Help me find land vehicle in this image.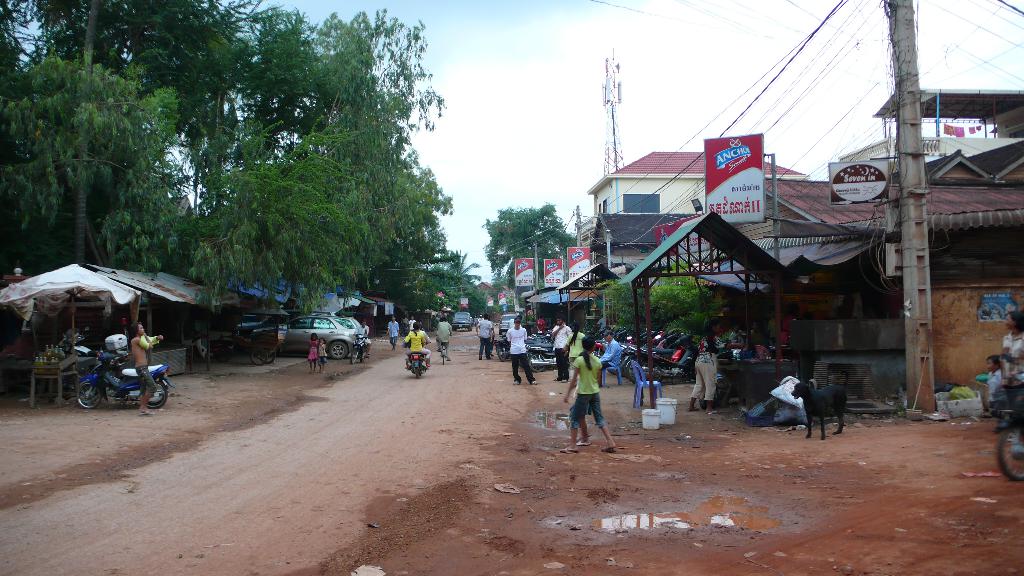
Found it: x1=497, y1=316, x2=516, y2=333.
